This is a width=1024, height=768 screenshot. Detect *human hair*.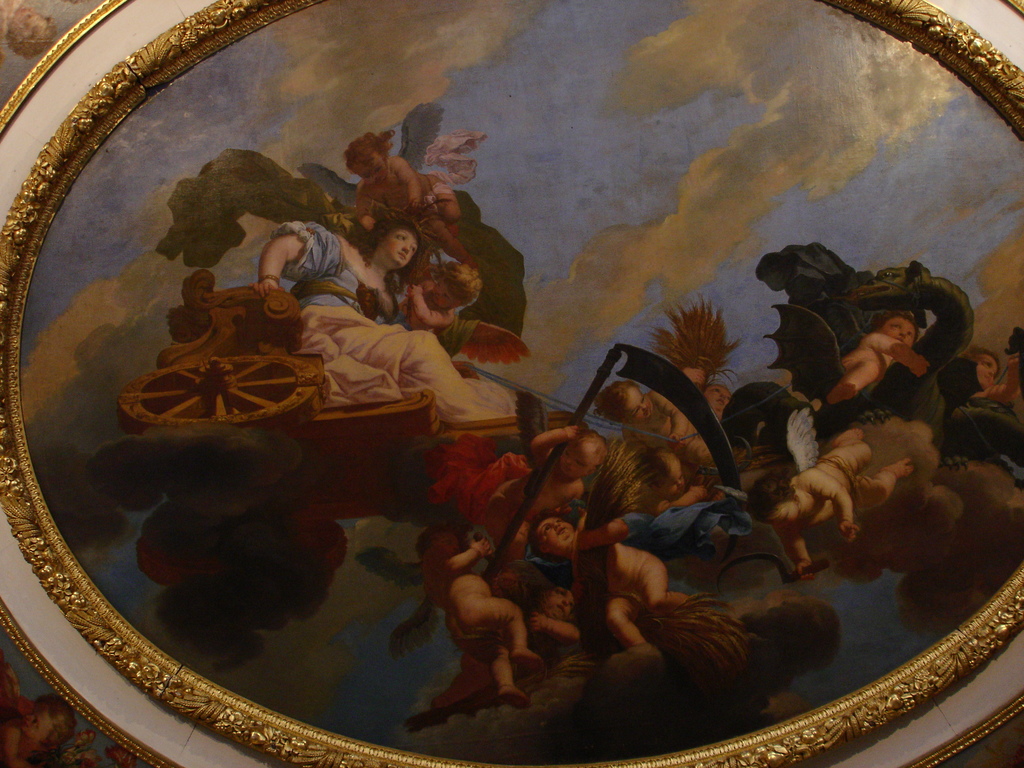
pyautogui.locateOnScreen(648, 289, 738, 382).
